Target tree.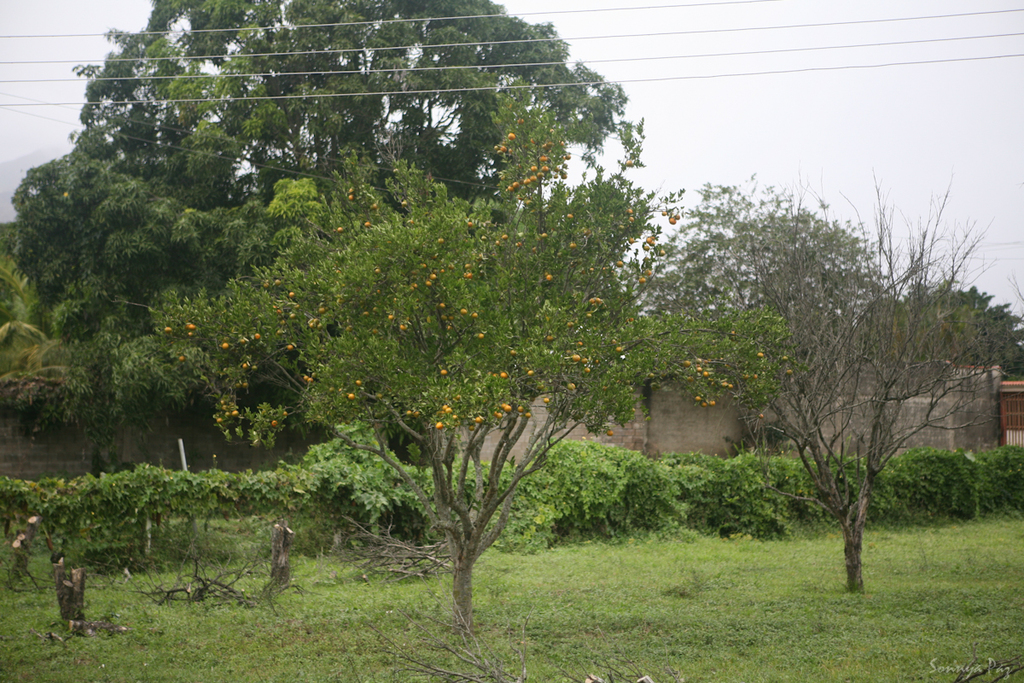
Target region: 858/277/1023/377.
